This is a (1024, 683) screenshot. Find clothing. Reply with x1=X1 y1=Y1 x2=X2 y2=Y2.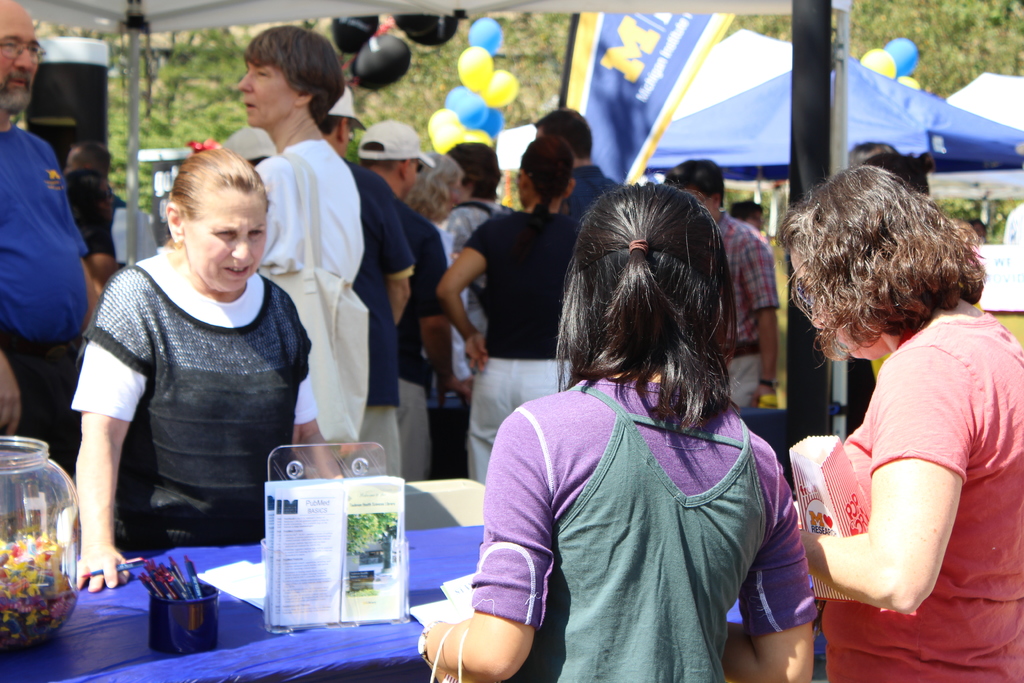
x1=802 y1=313 x2=1023 y2=682.
